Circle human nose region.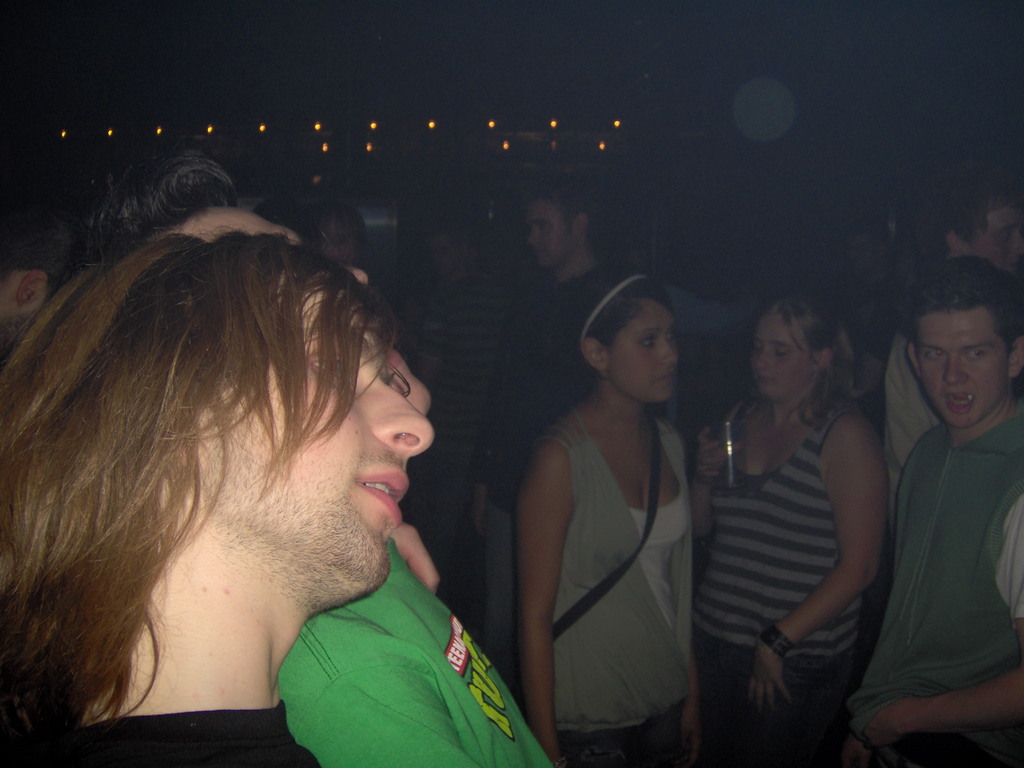
Region: [left=374, top=374, right=439, bottom=454].
